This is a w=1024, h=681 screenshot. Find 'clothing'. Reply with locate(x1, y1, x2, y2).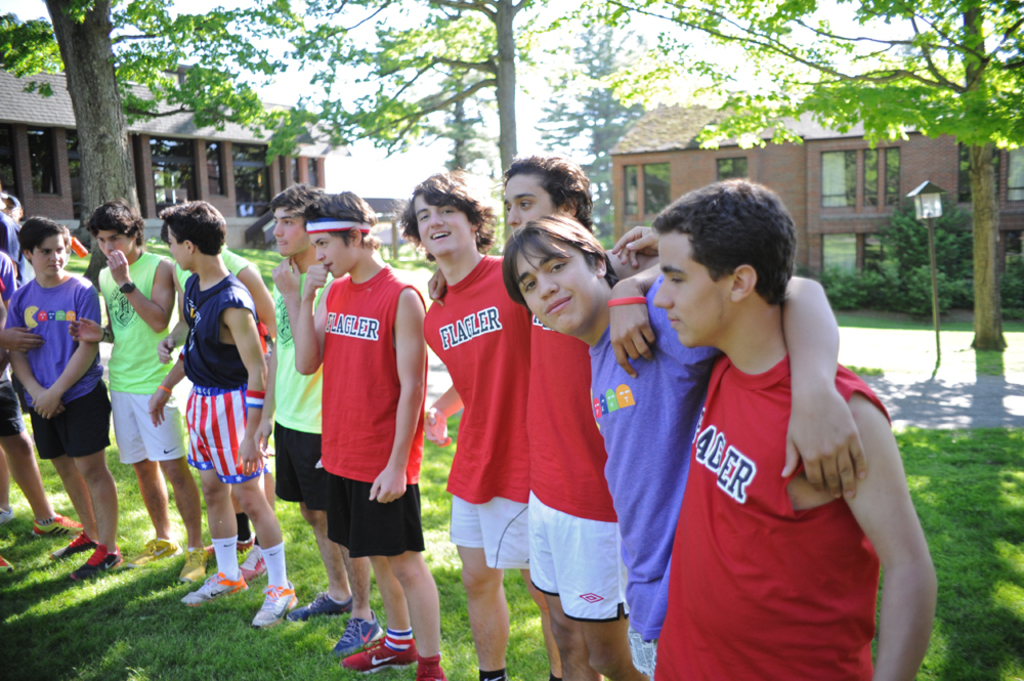
locate(0, 259, 16, 437).
